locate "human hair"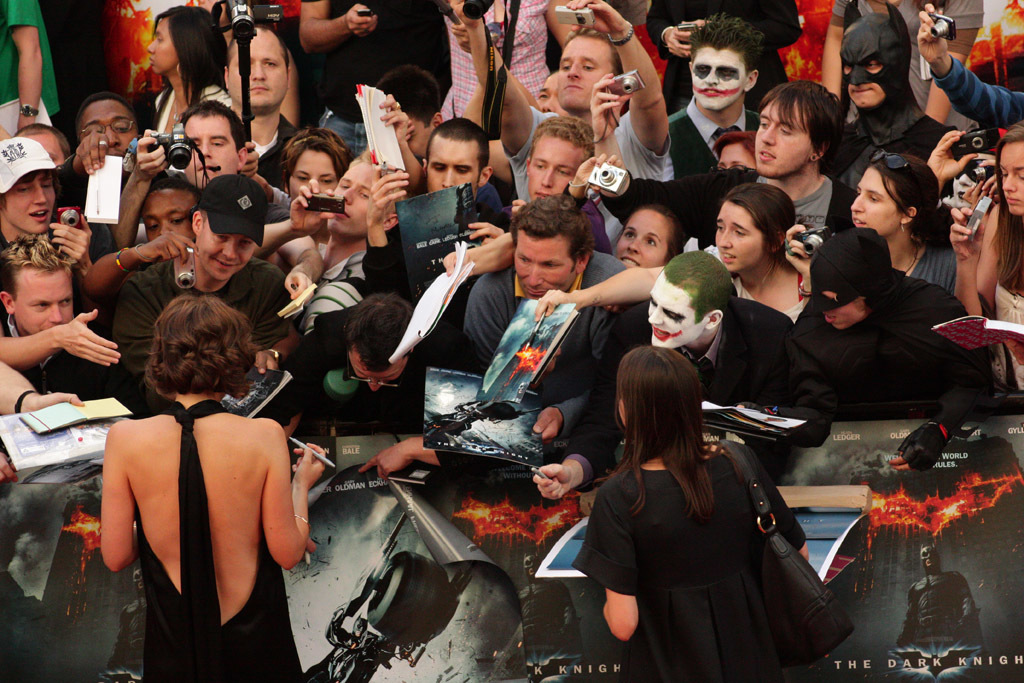
230/25/290/70
